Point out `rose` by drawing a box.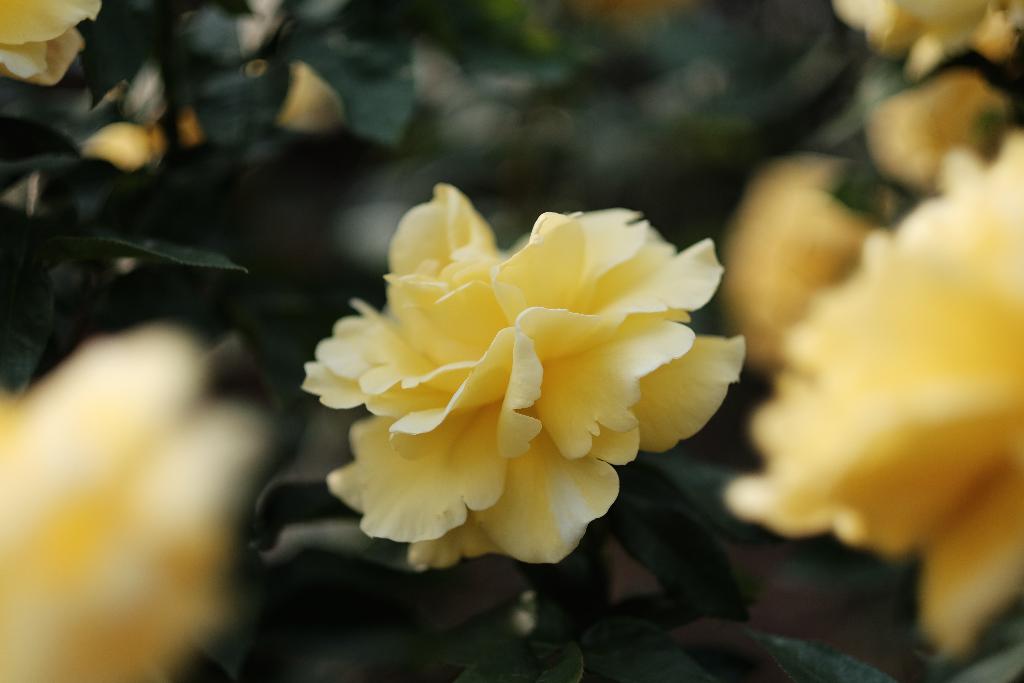
(left=0, top=333, right=278, bottom=682).
